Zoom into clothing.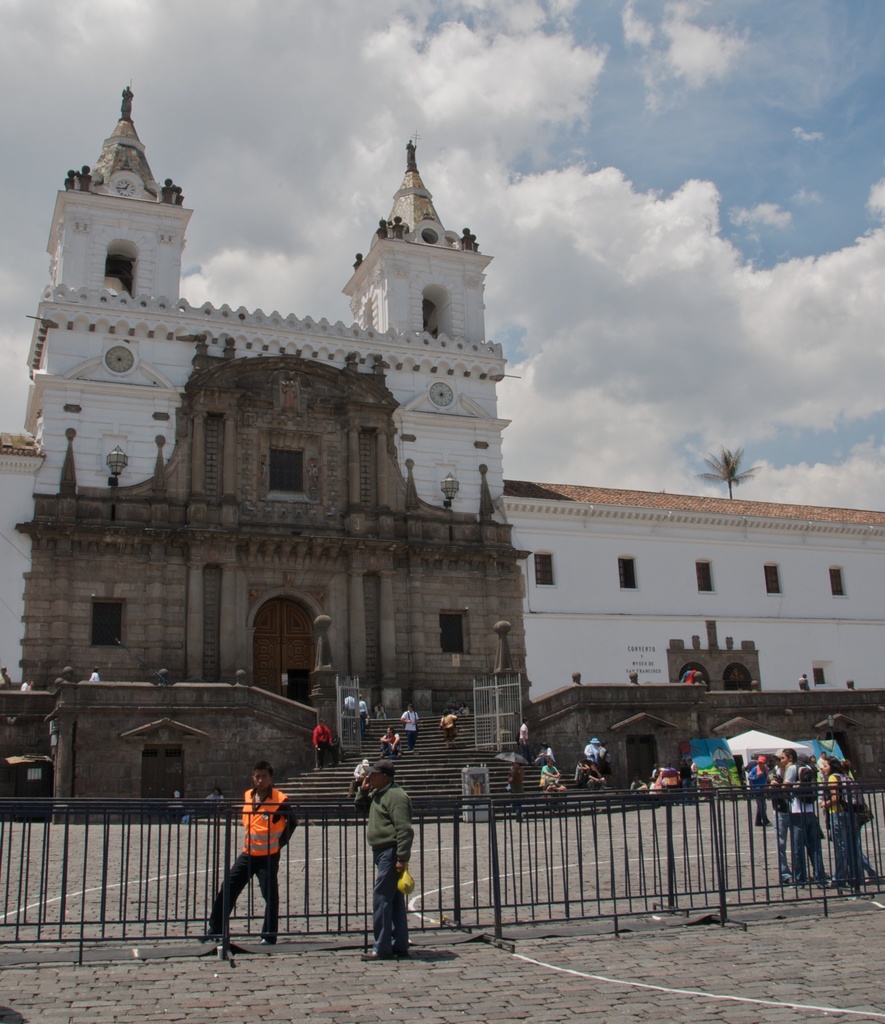
Zoom target: [left=335, top=778, right=435, bottom=955].
